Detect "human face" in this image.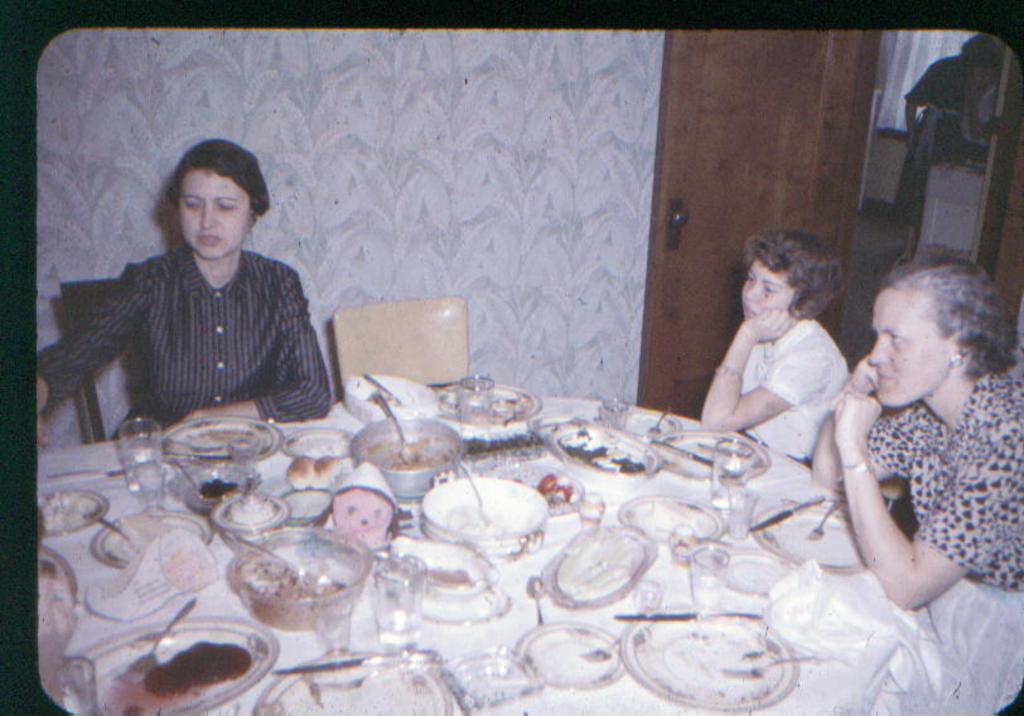
Detection: {"x1": 868, "y1": 290, "x2": 946, "y2": 406}.
